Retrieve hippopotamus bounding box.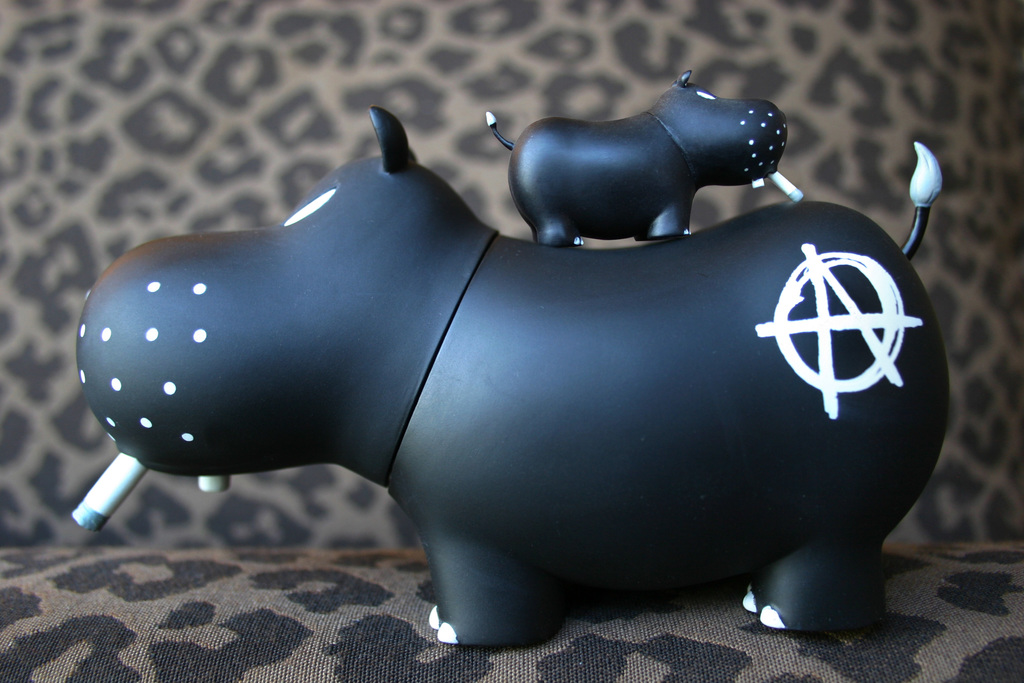
Bounding box: BBox(490, 68, 805, 245).
